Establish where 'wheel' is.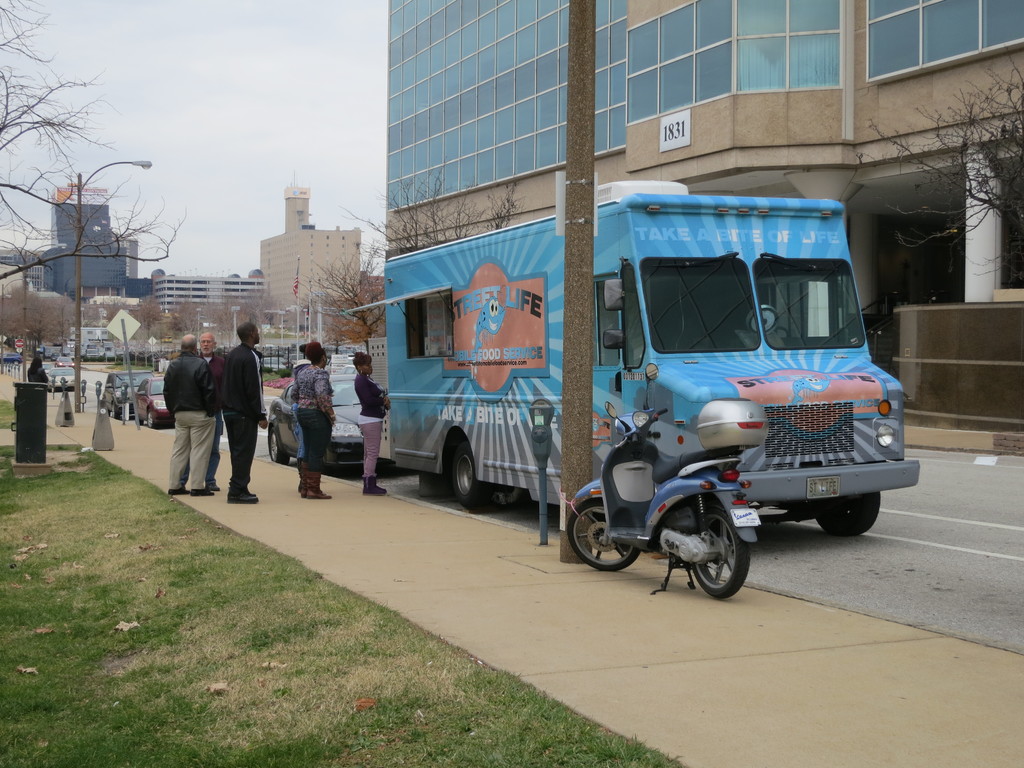
Established at box(685, 502, 754, 602).
